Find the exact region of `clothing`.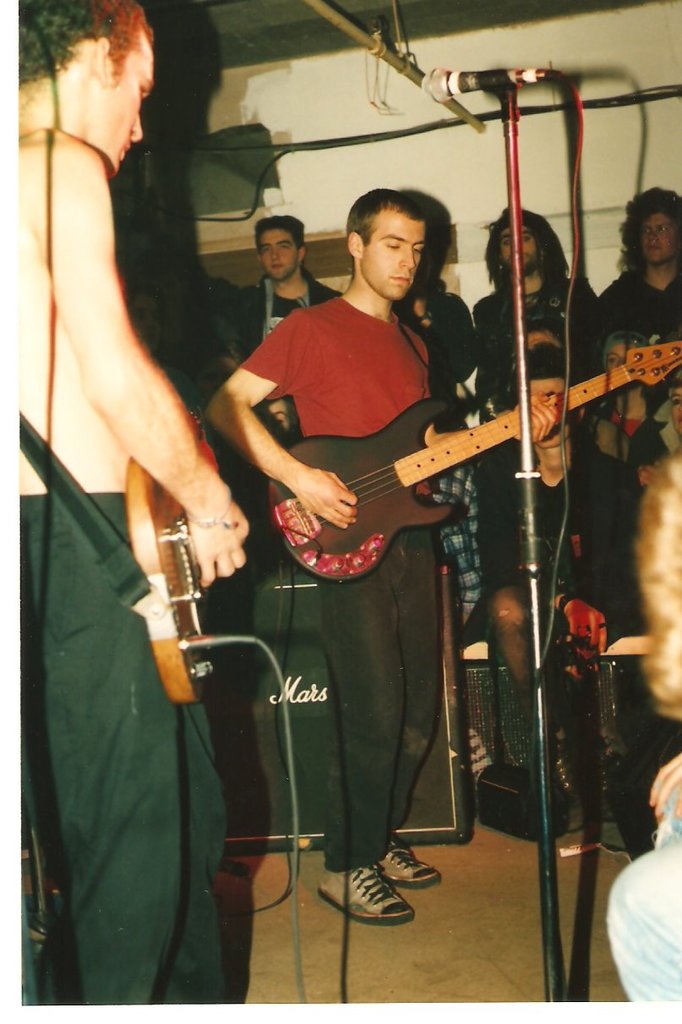
Exact region: (417, 441, 487, 587).
